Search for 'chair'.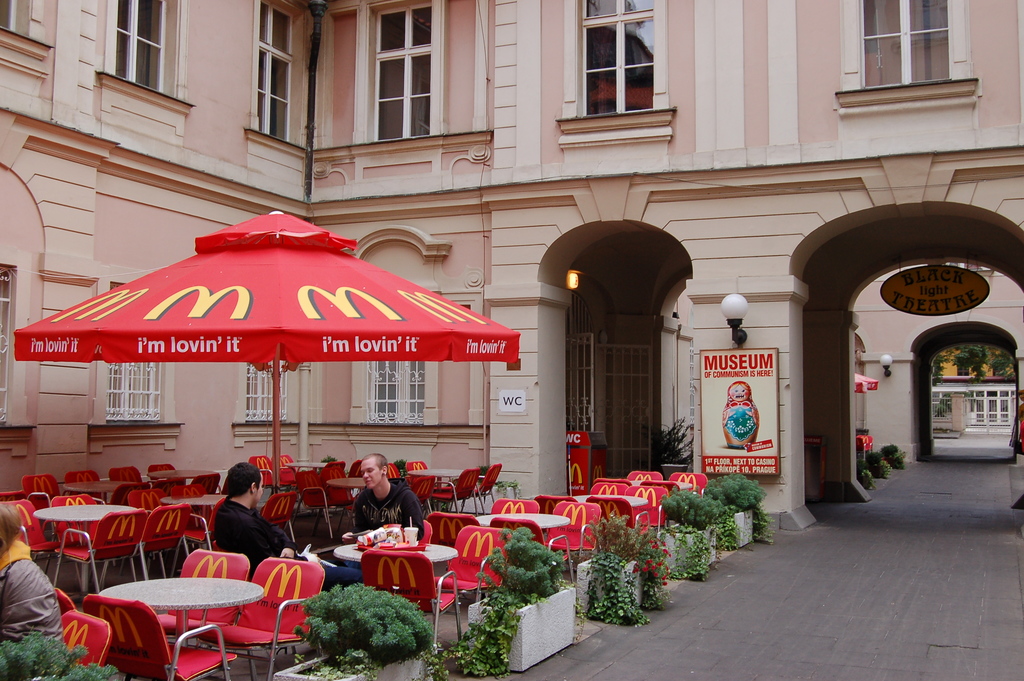
Found at [590, 477, 631, 487].
